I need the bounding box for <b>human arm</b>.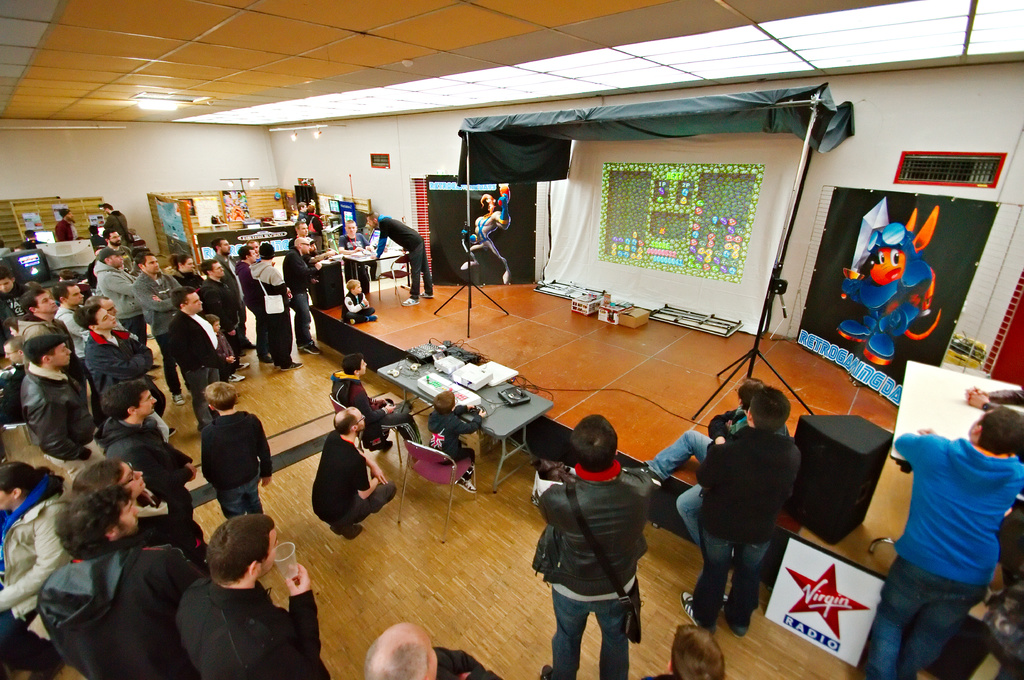
Here it is: crop(698, 448, 729, 504).
